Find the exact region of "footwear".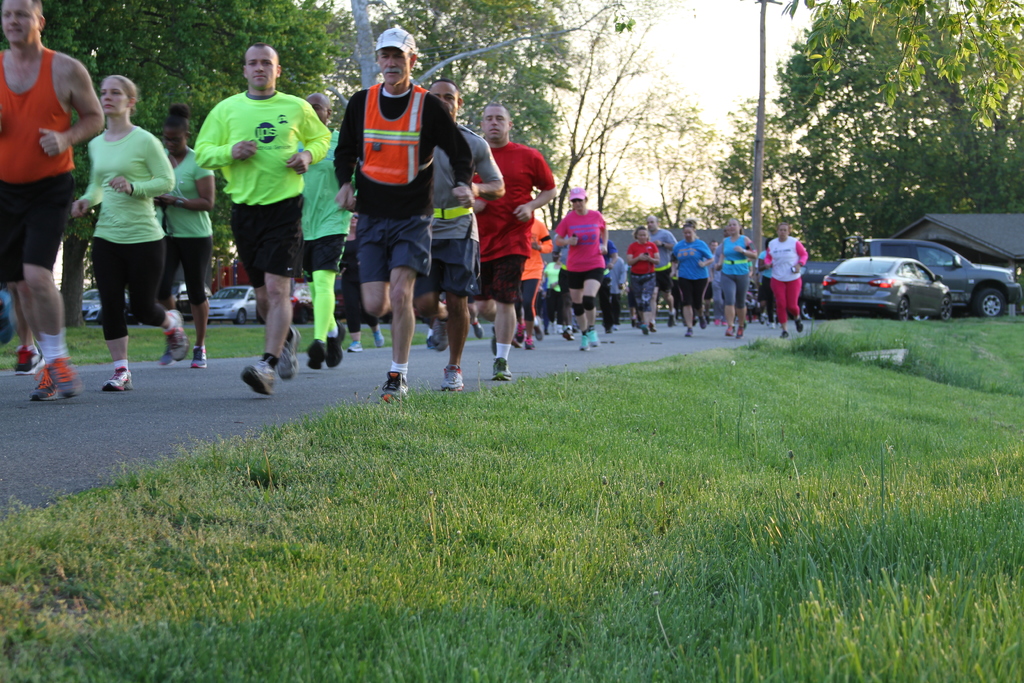
Exact region: locate(376, 368, 412, 404).
